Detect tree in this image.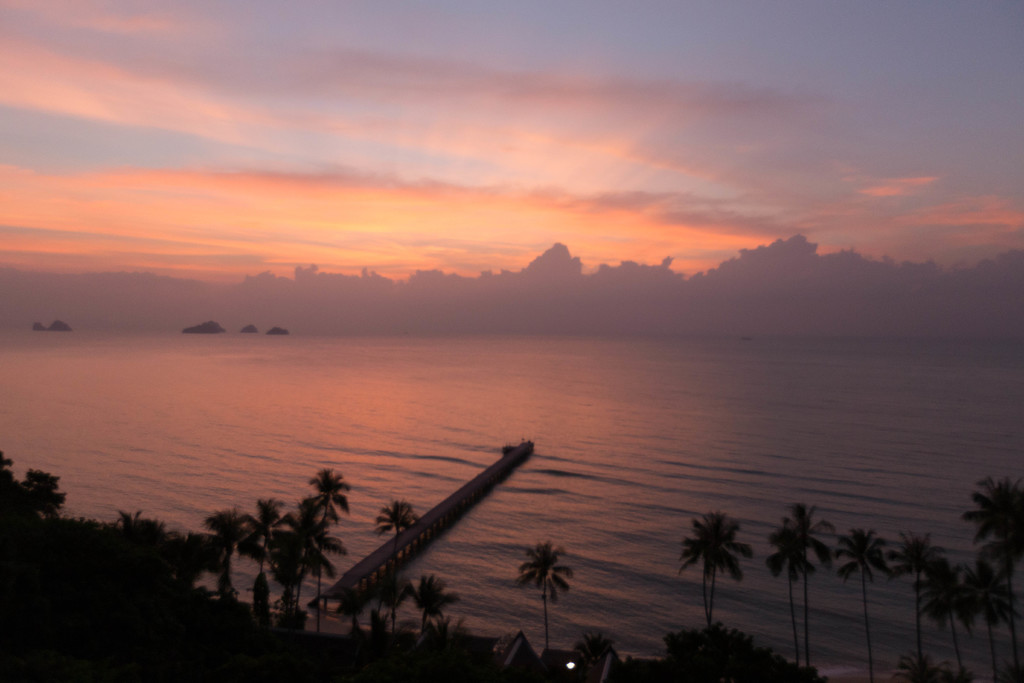
Detection: region(29, 320, 45, 334).
